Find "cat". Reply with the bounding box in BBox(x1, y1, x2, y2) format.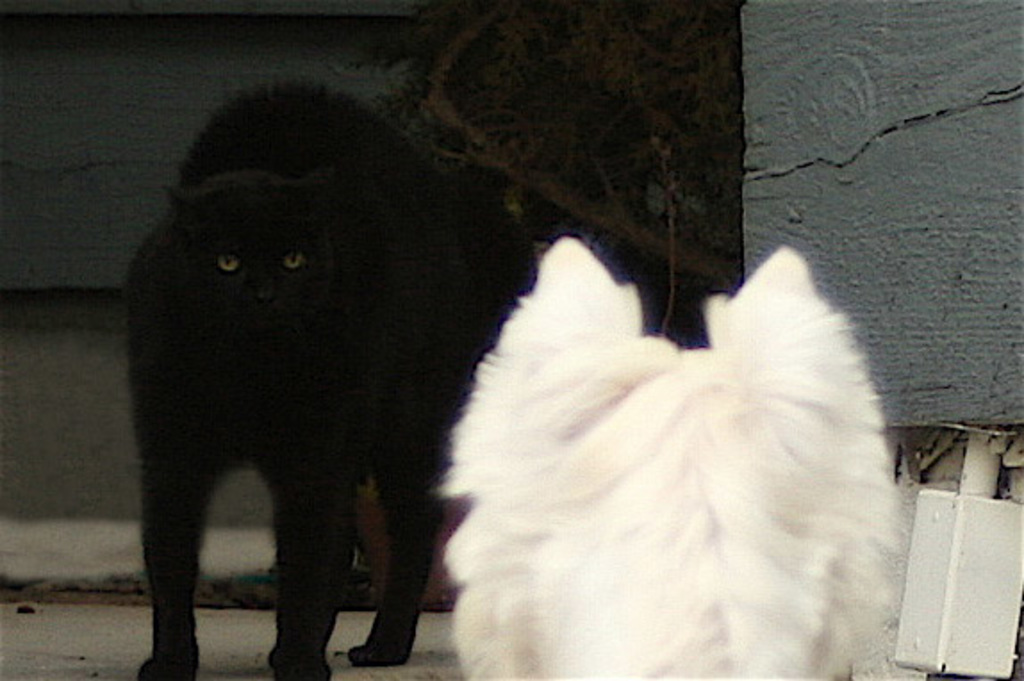
BBox(123, 78, 519, 679).
